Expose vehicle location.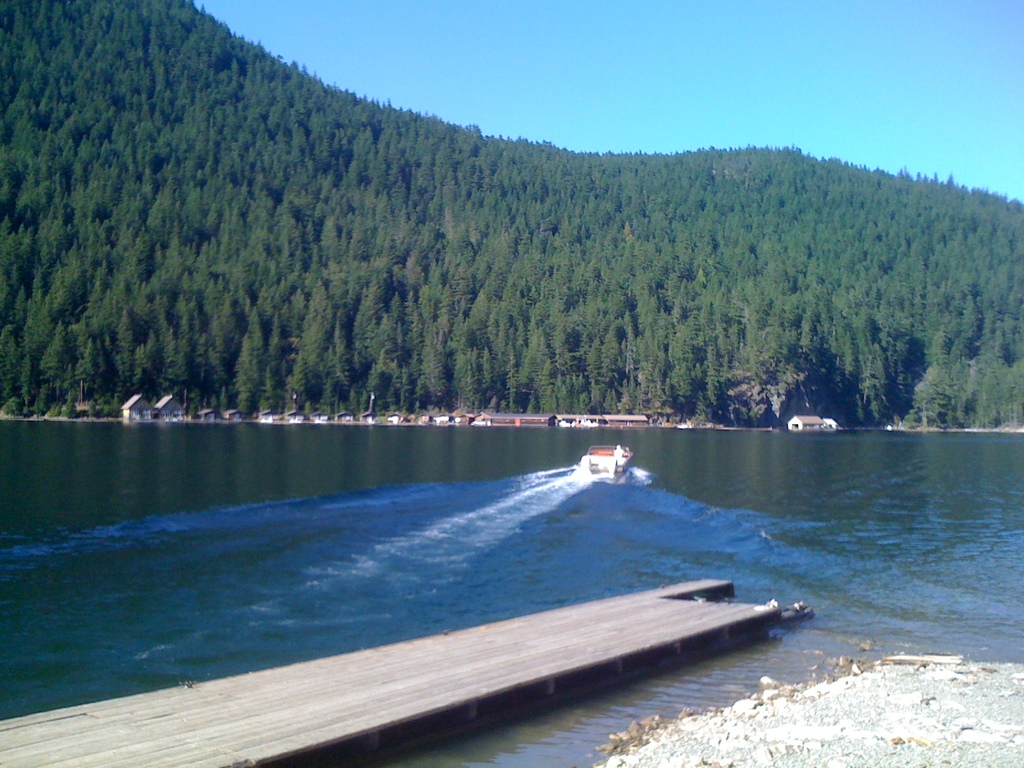
Exposed at box=[586, 443, 636, 477].
